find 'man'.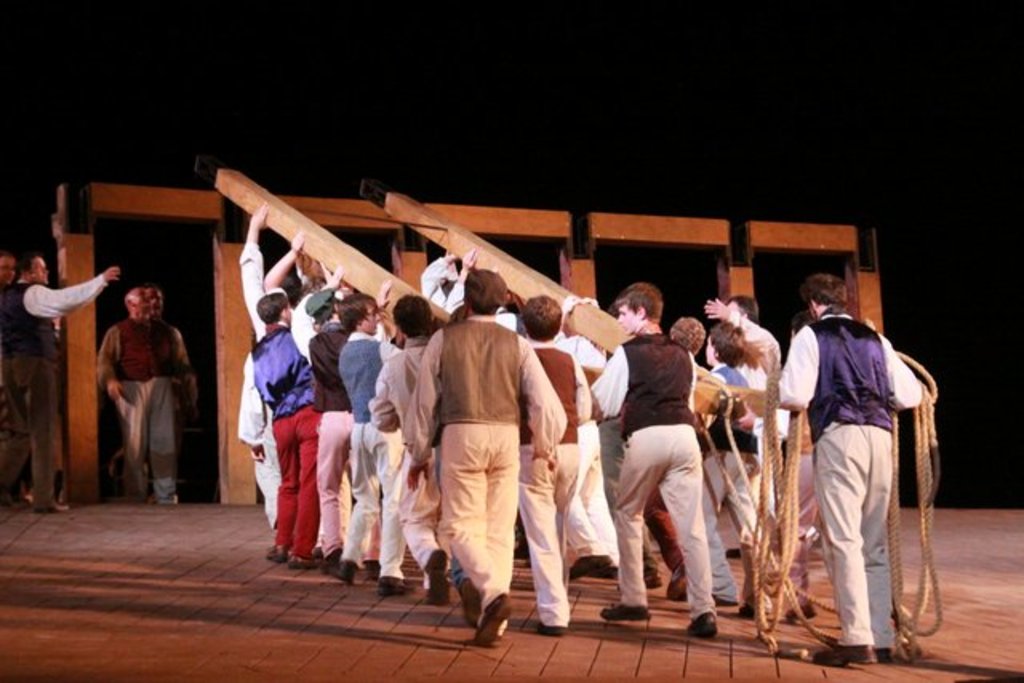
(x1=230, y1=291, x2=307, y2=569).
